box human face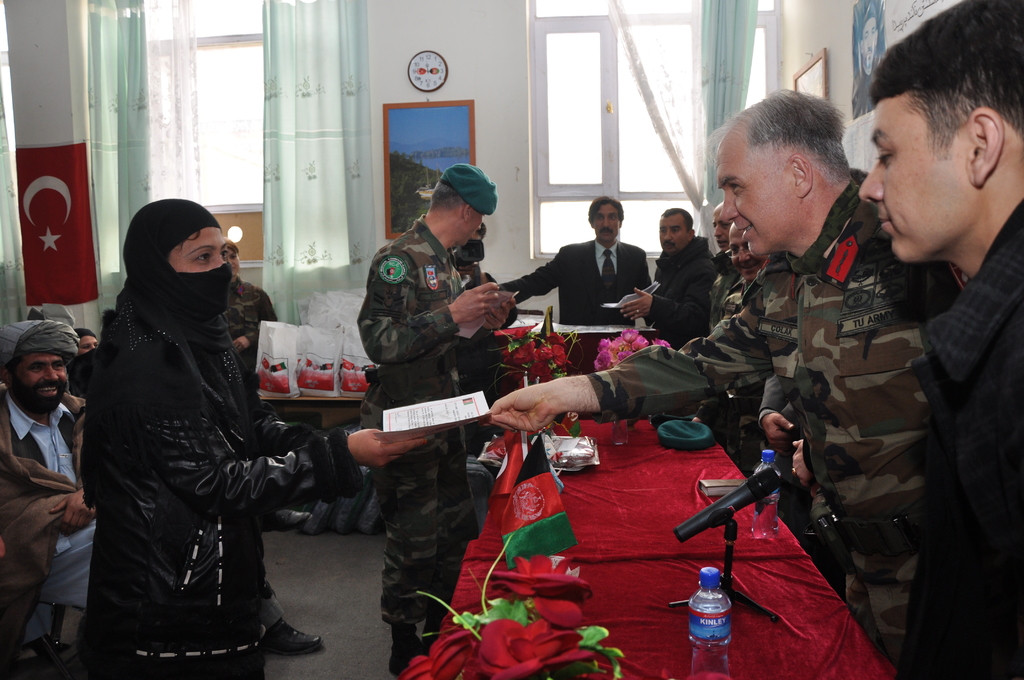
x1=228 y1=250 x2=239 y2=277
